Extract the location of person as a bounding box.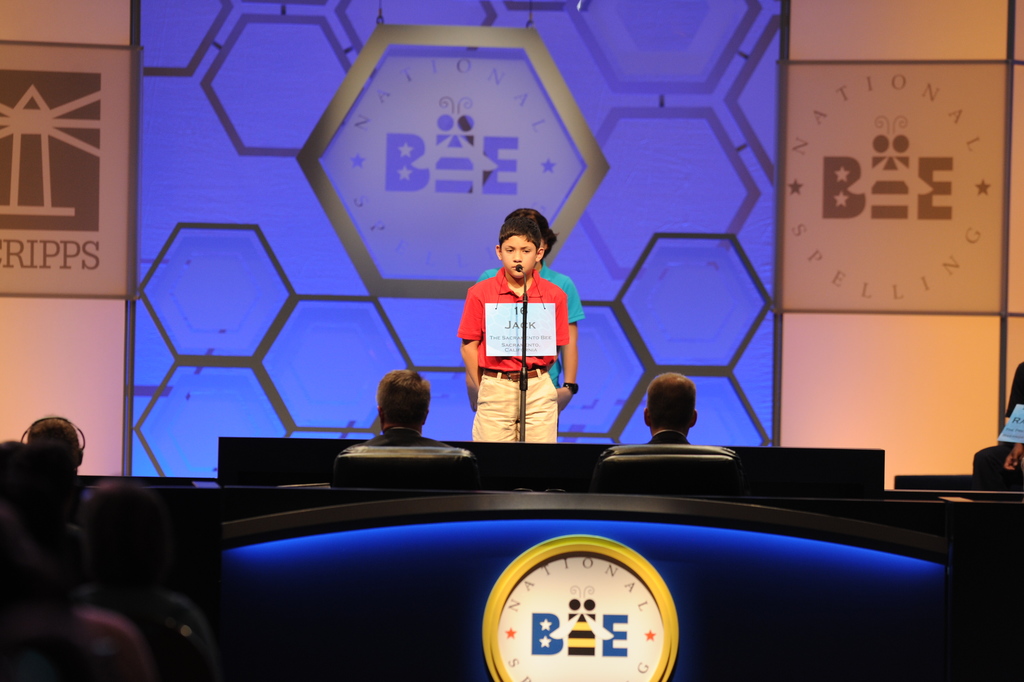
l=359, t=365, r=451, b=448.
